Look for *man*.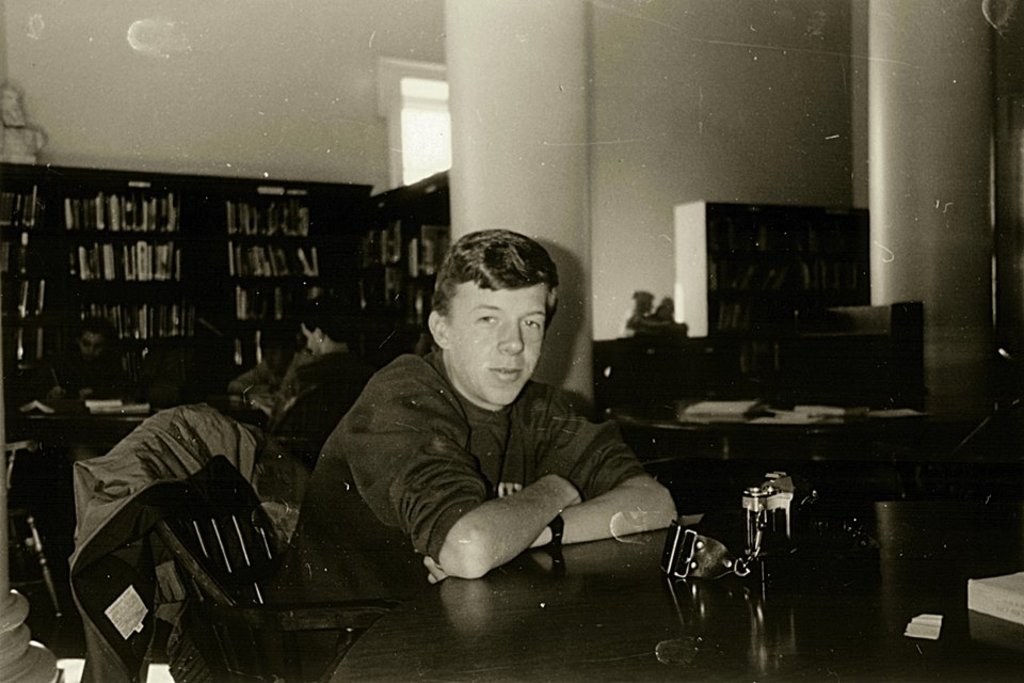
Found: [300, 227, 673, 644].
